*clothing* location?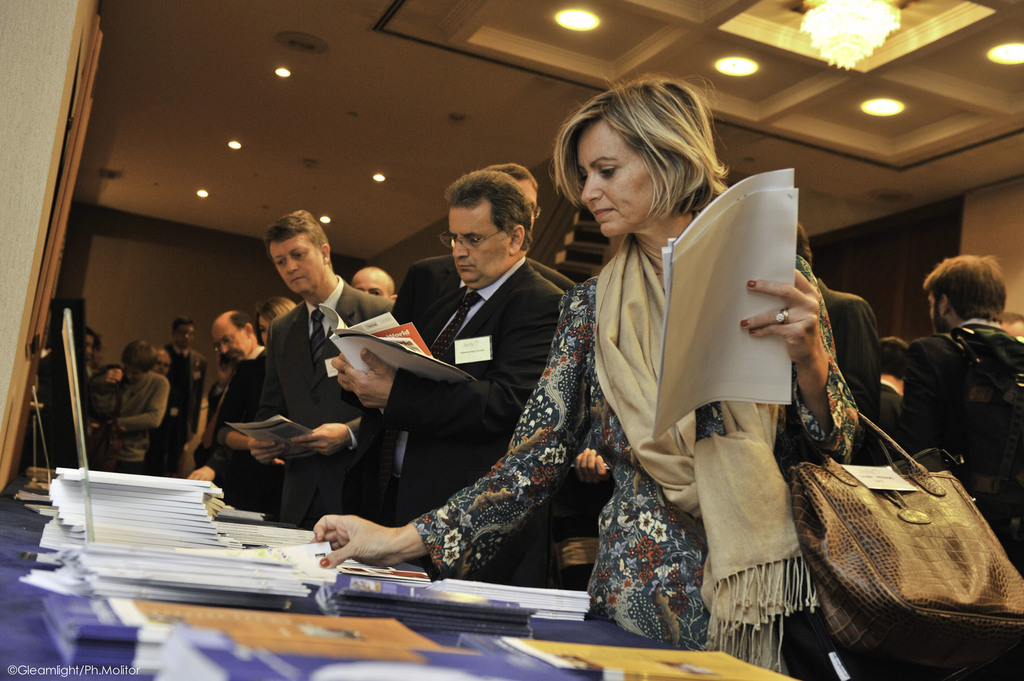
locate(881, 332, 1023, 566)
